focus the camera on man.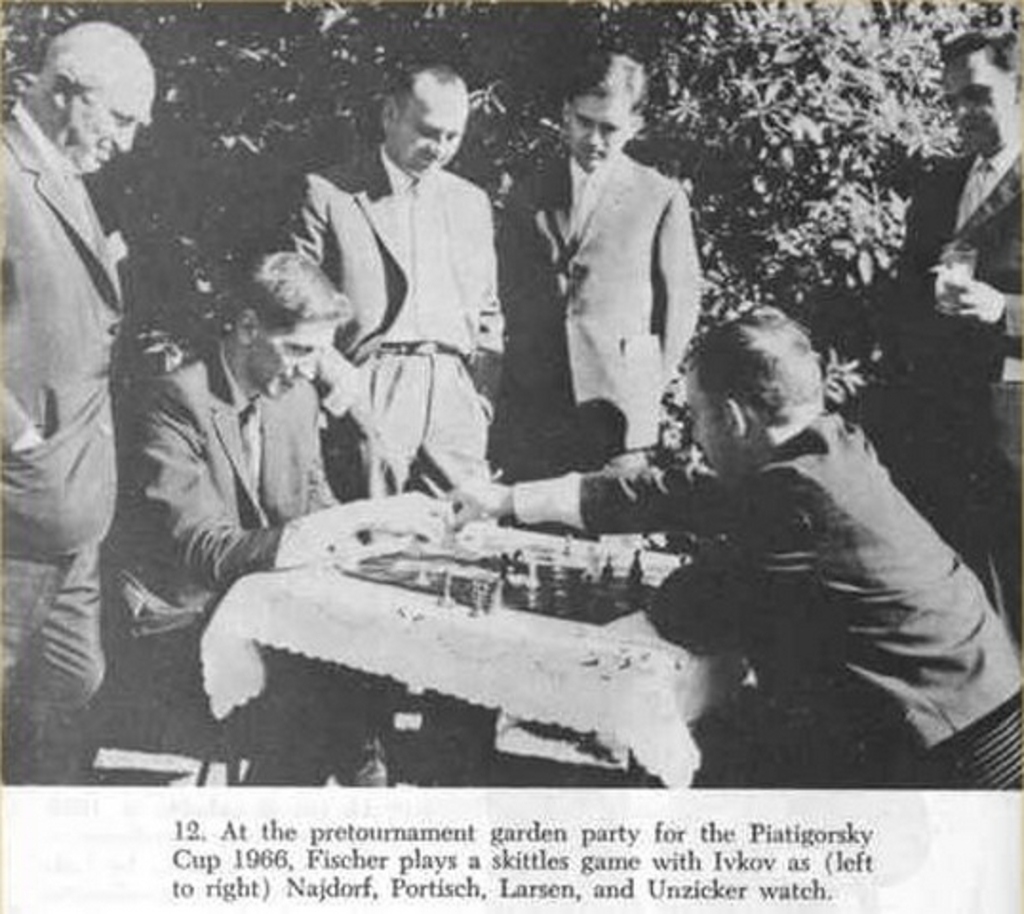
Focus region: <bbox>883, 25, 1022, 651</bbox>.
